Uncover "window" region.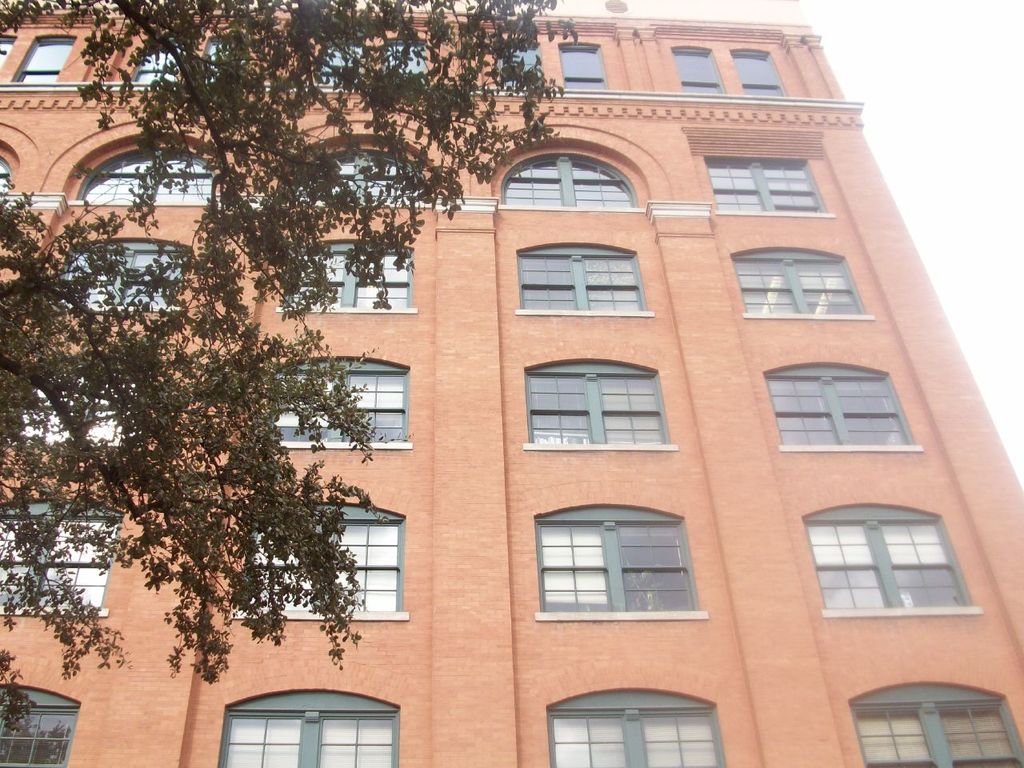
Uncovered: <bbox>233, 490, 407, 625</bbox>.
